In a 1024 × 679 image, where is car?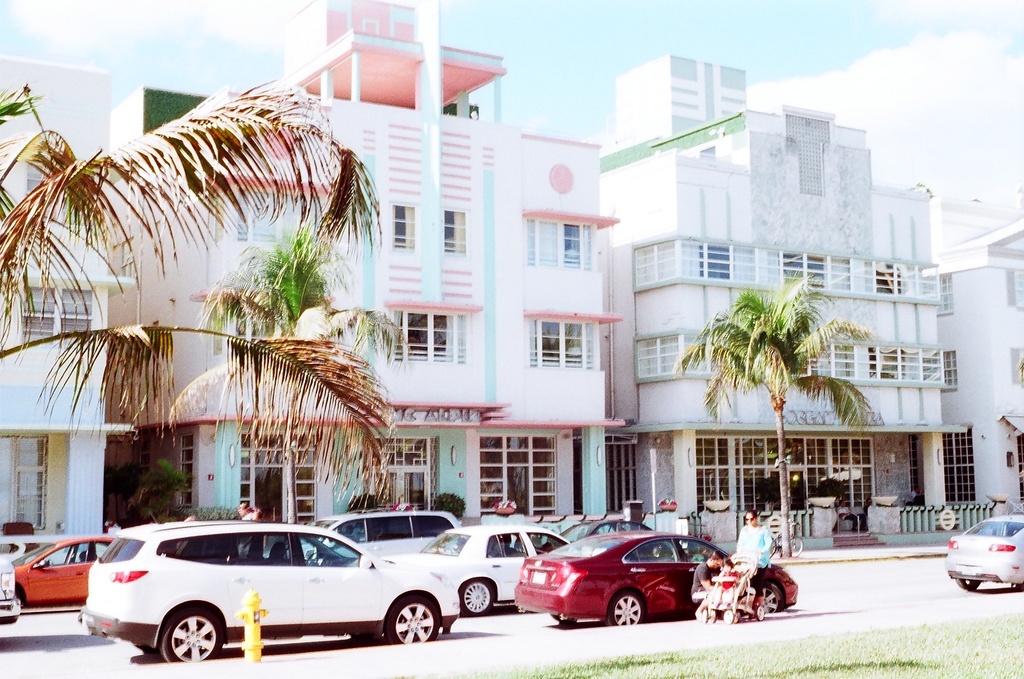
x1=0 y1=556 x2=26 y2=627.
